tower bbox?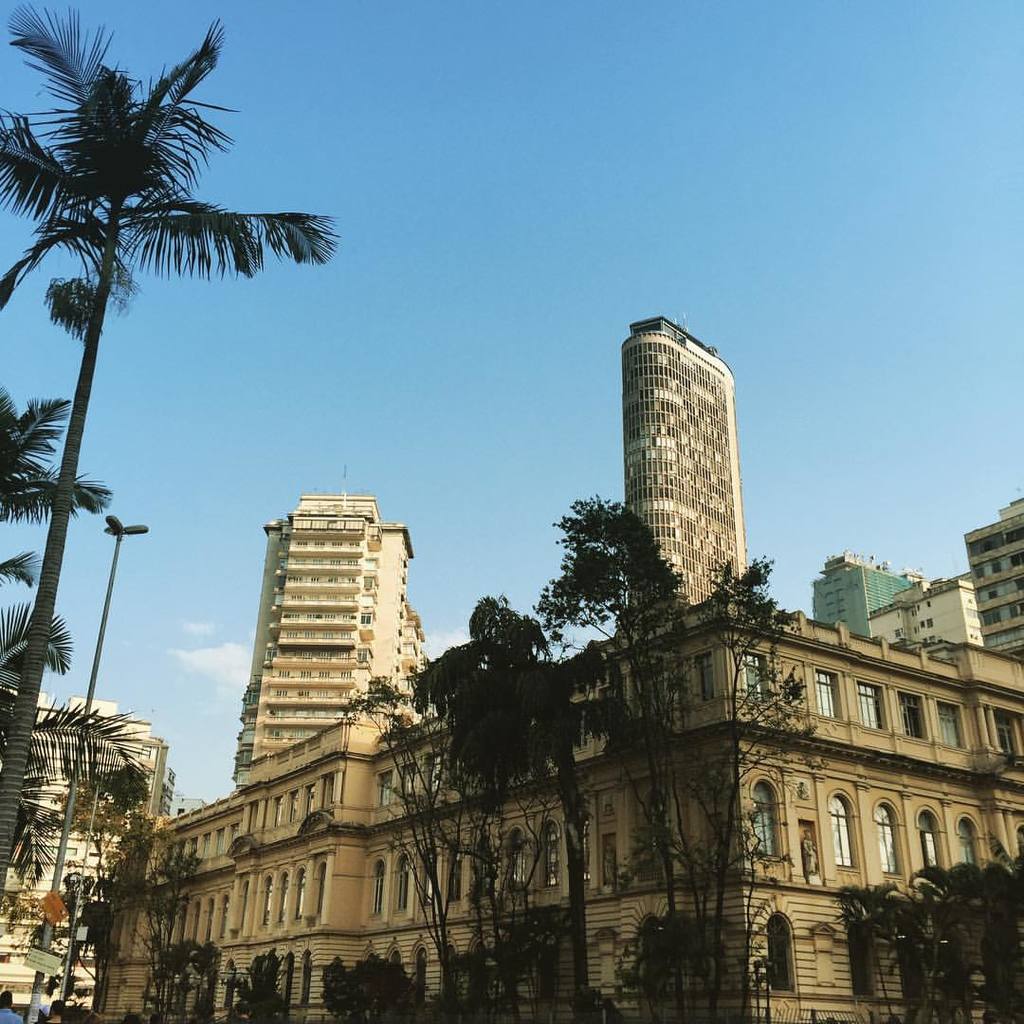
Rect(0, 691, 178, 1023)
